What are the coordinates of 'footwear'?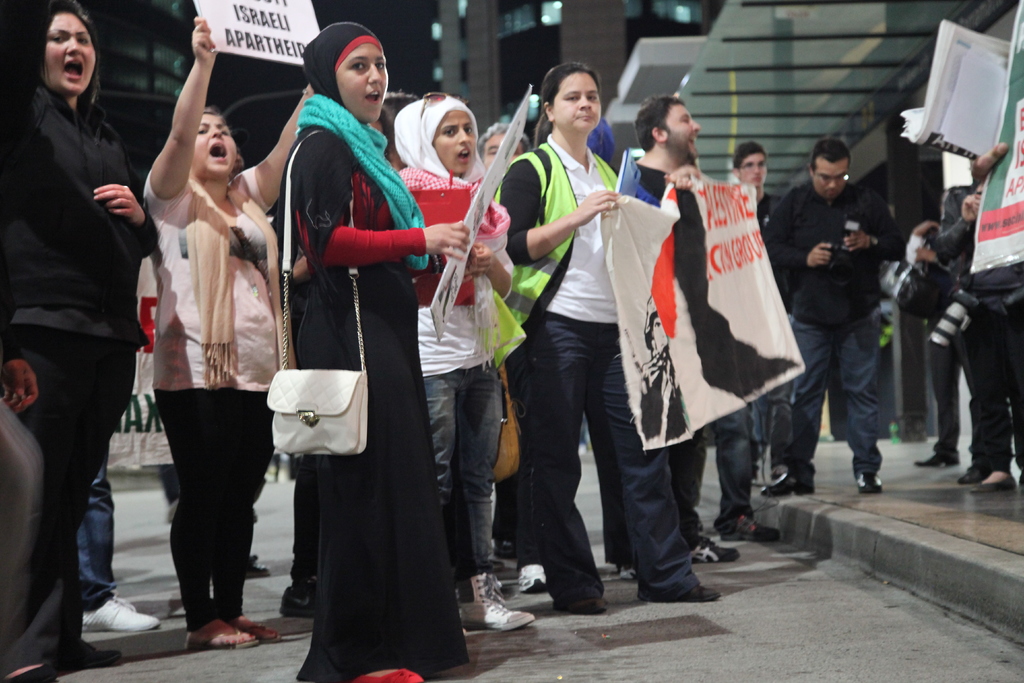
pyautogui.locateOnScreen(959, 463, 987, 481).
